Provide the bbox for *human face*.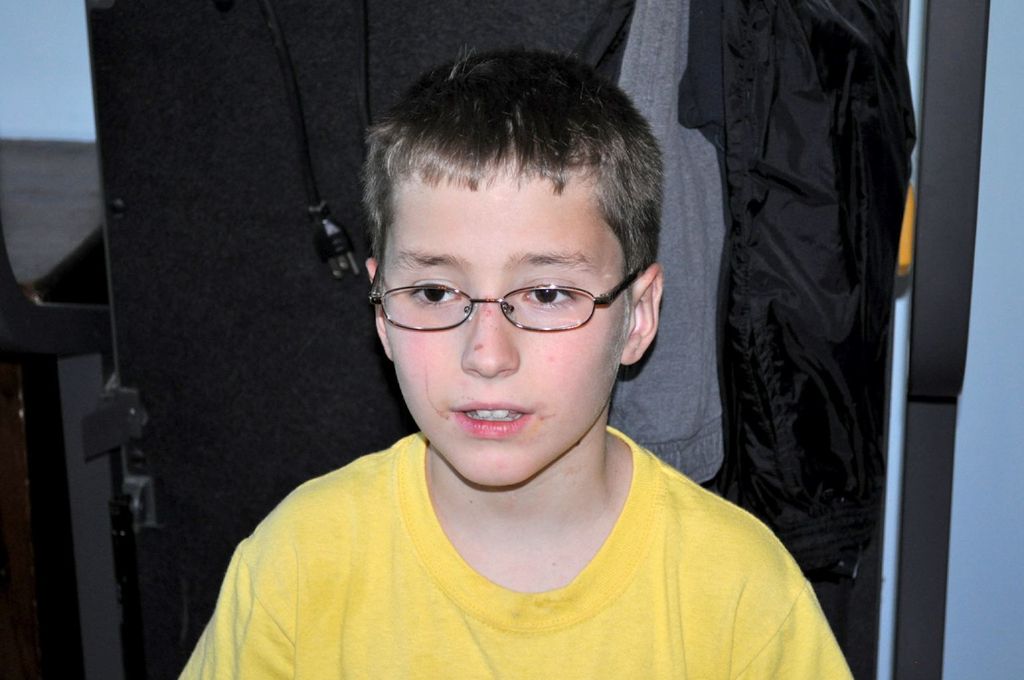
x1=373 y1=170 x2=632 y2=489.
